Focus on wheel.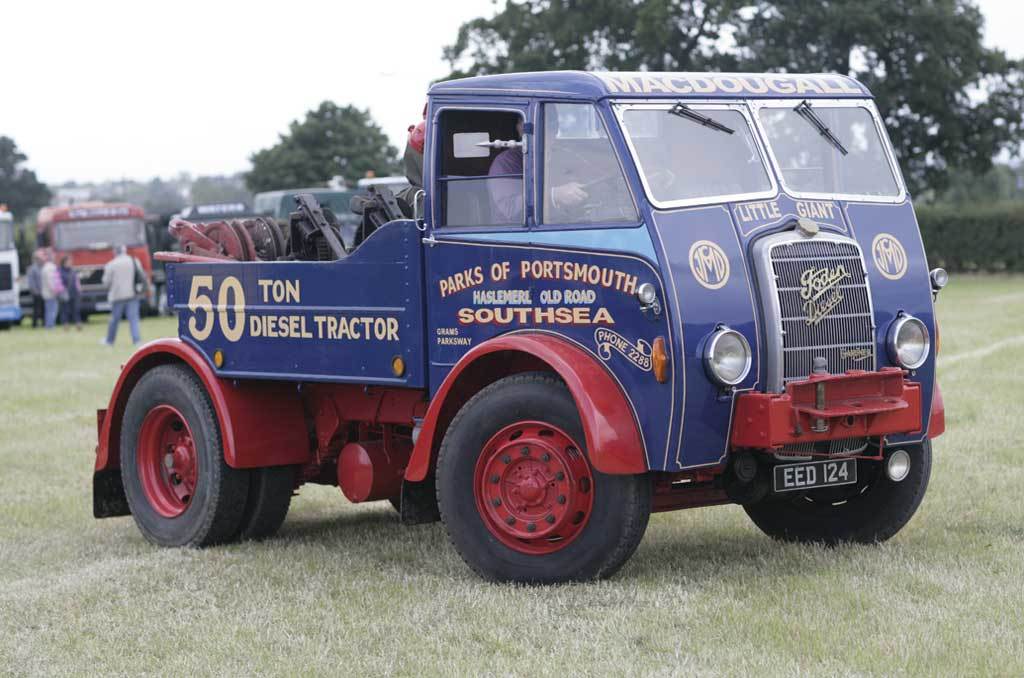
Focused at [251,458,303,542].
